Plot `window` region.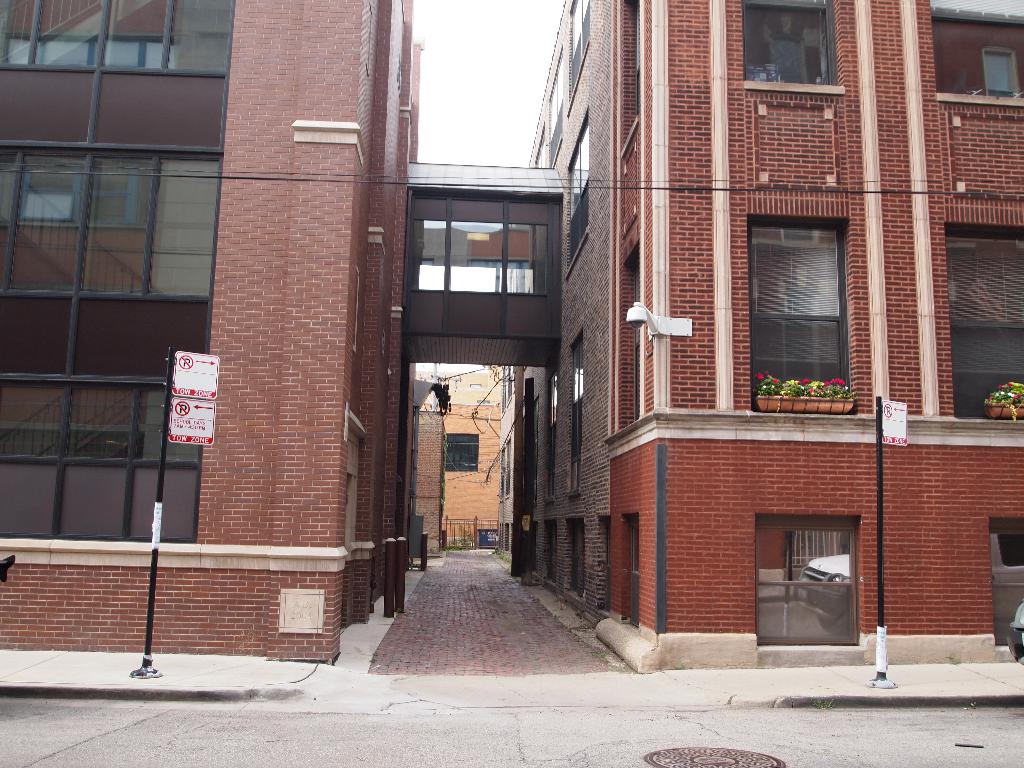
Plotted at 506,438,512,498.
